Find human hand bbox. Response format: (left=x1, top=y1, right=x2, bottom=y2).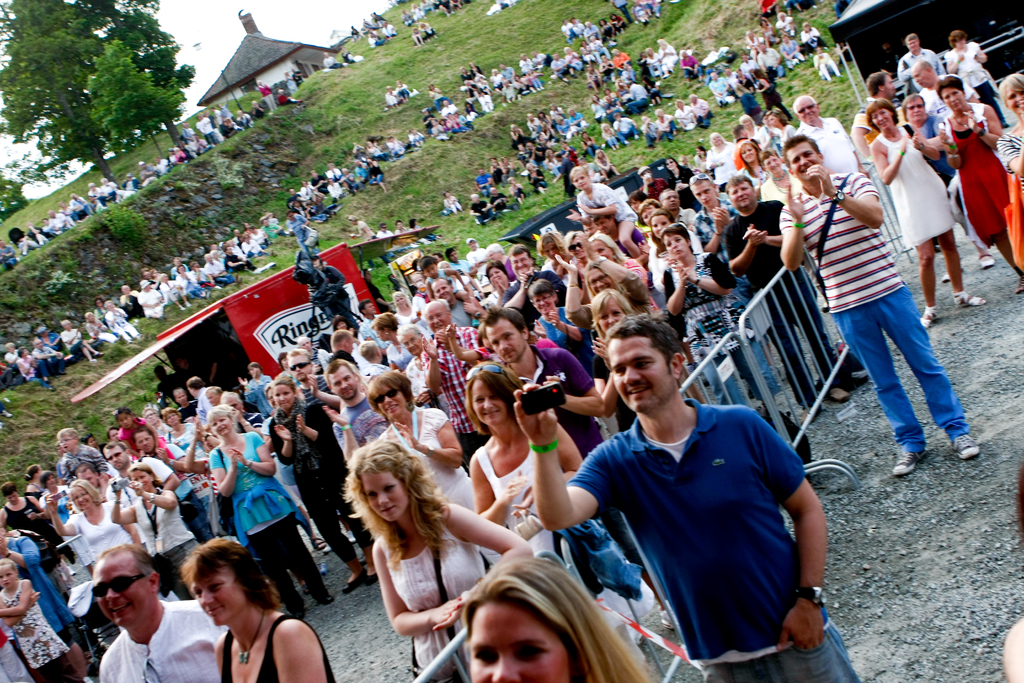
(left=746, top=224, right=760, bottom=249).
